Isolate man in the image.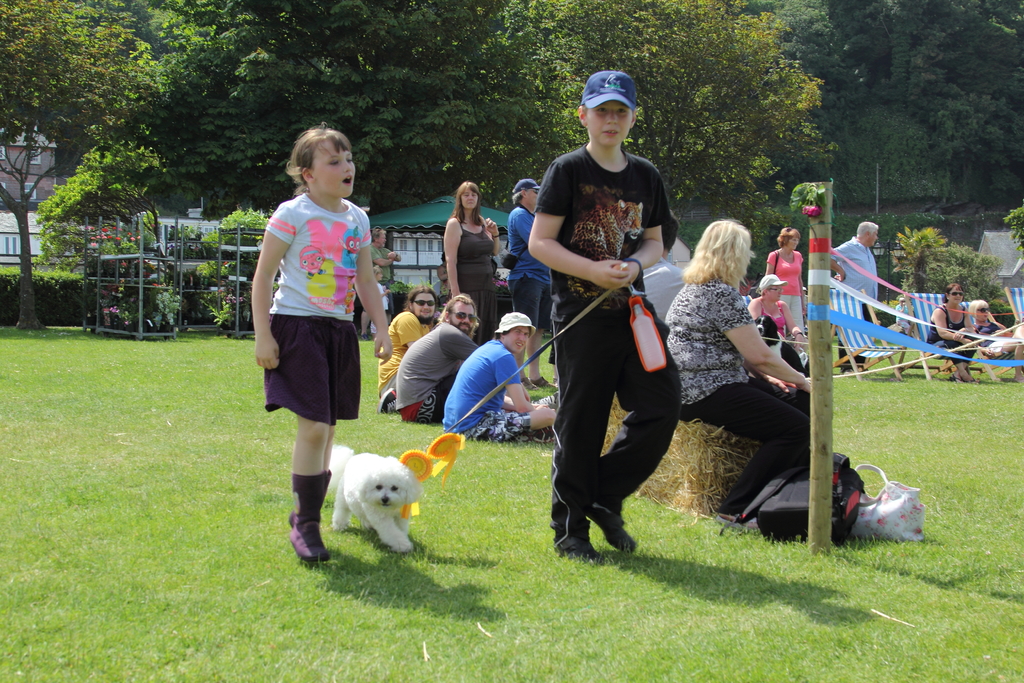
Isolated region: (440, 309, 566, 447).
